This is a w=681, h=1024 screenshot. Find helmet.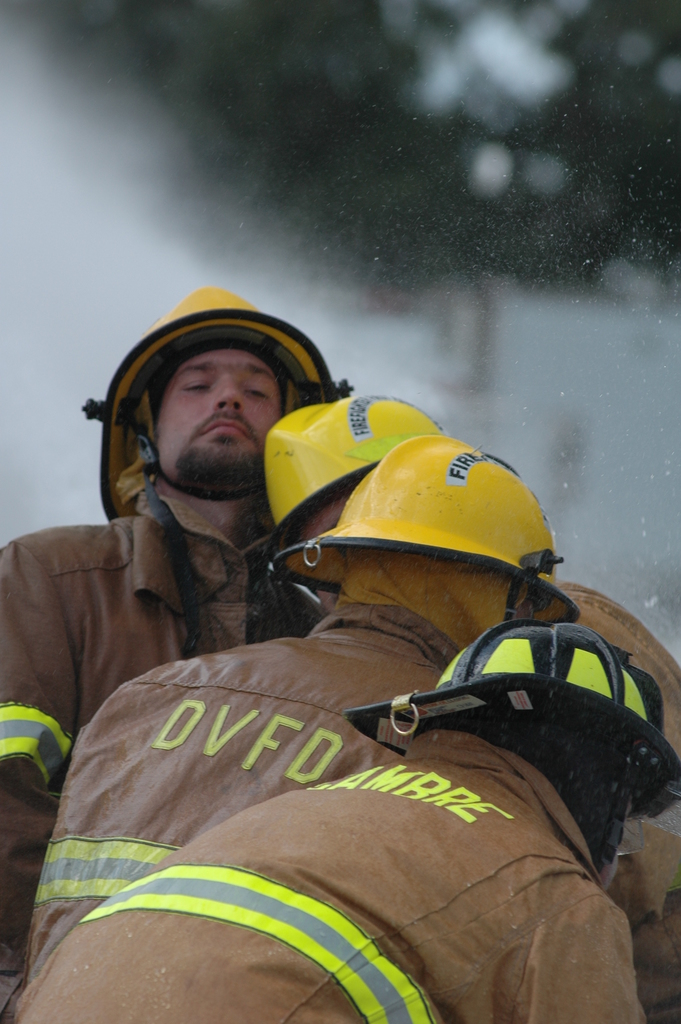
Bounding box: [left=85, top=277, right=351, bottom=520].
